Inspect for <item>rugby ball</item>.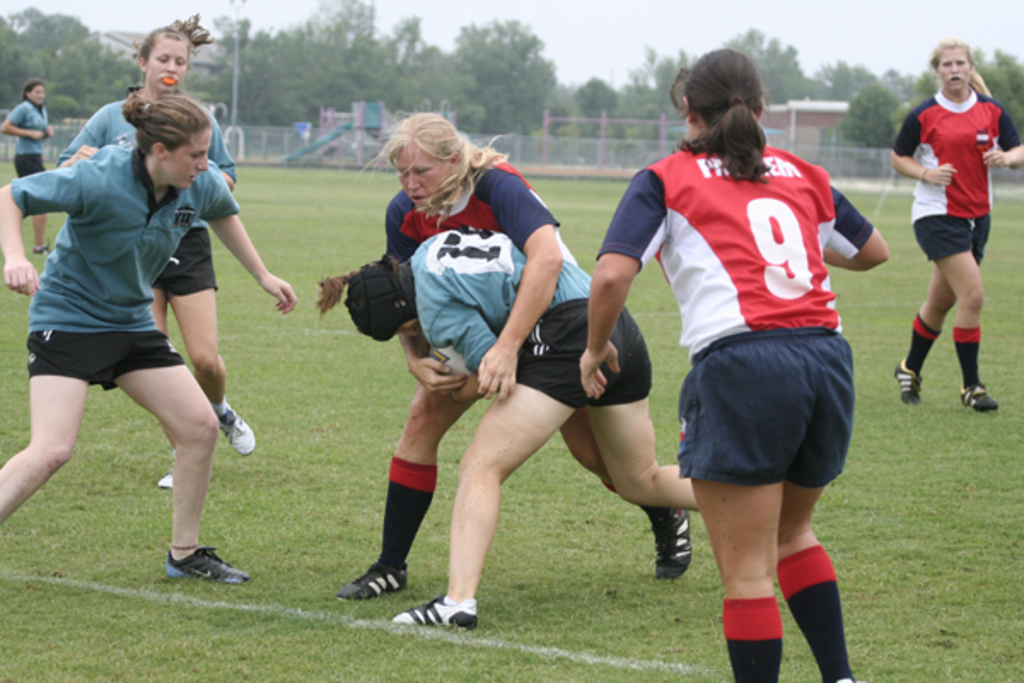
Inspection: (425, 340, 471, 381).
